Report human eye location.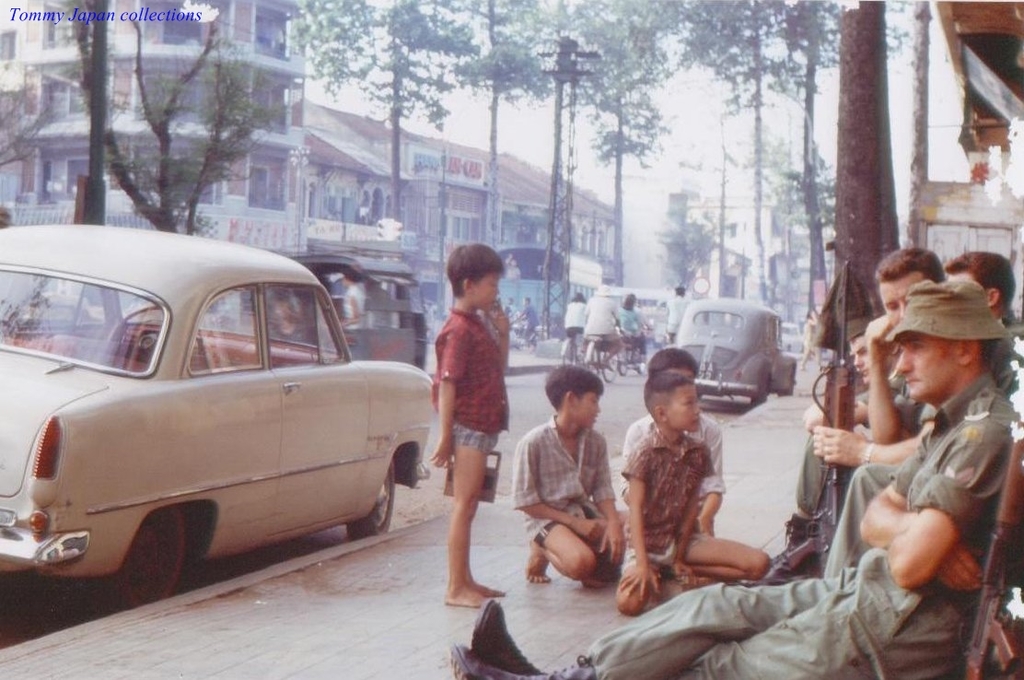
Report: bbox(886, 304, 898, 312).
